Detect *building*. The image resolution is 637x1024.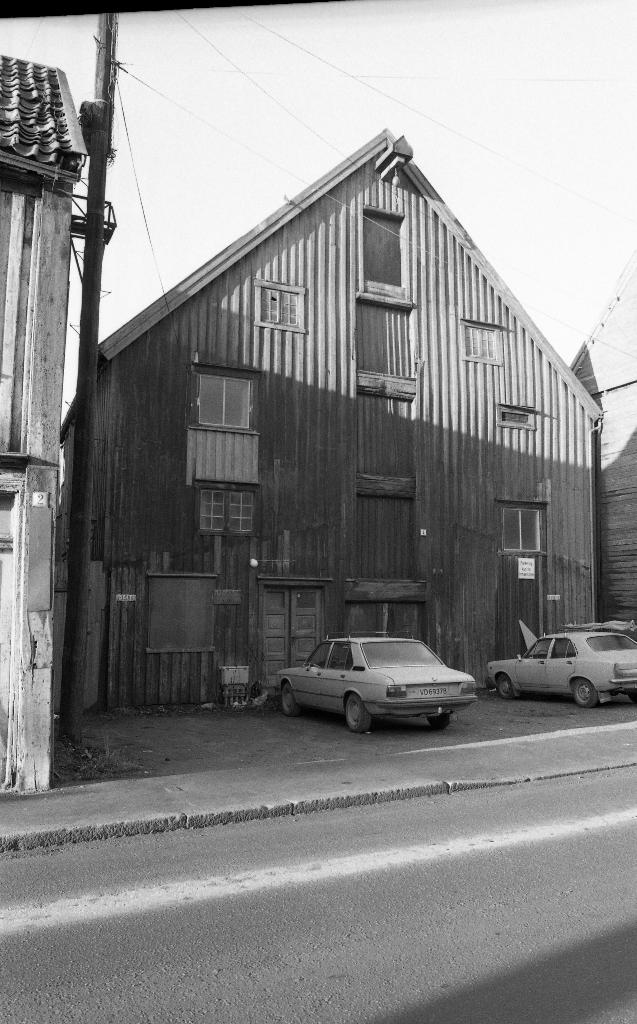
(x1=568, y1=249, x2=636, y2=632).
